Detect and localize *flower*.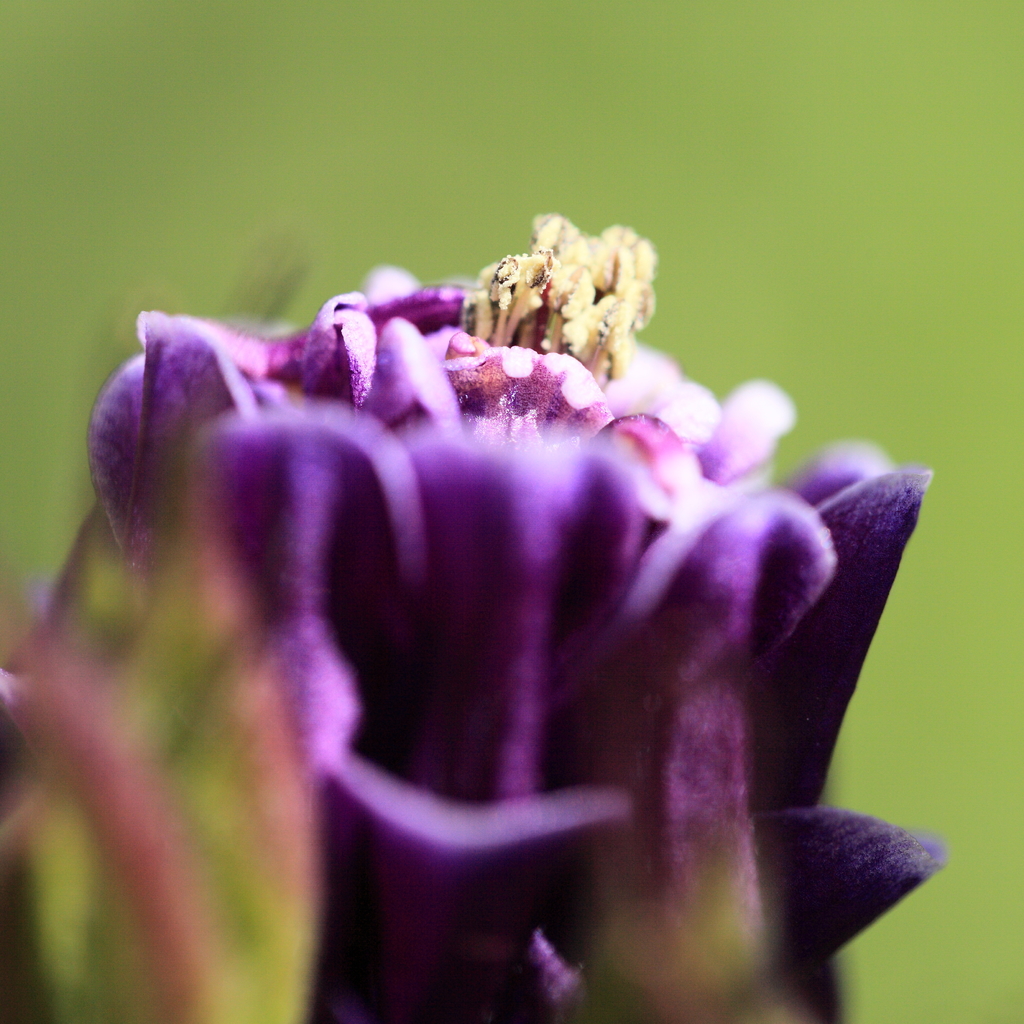
Localized at l=82, t=216, r=970, b=973.
